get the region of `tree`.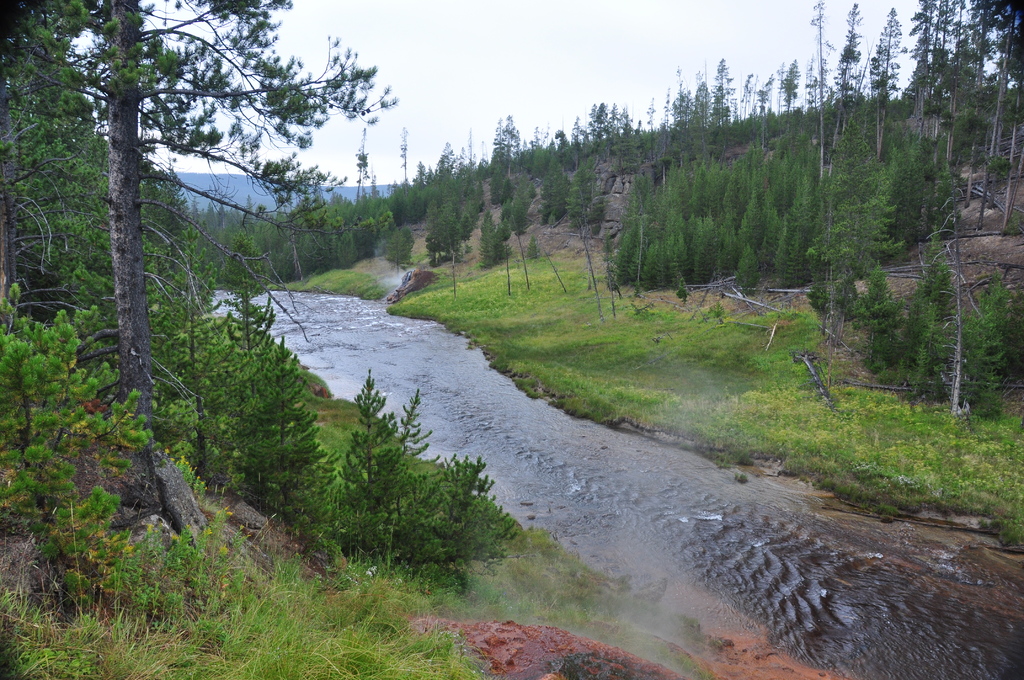
rect(0, 0, 400, 441).
